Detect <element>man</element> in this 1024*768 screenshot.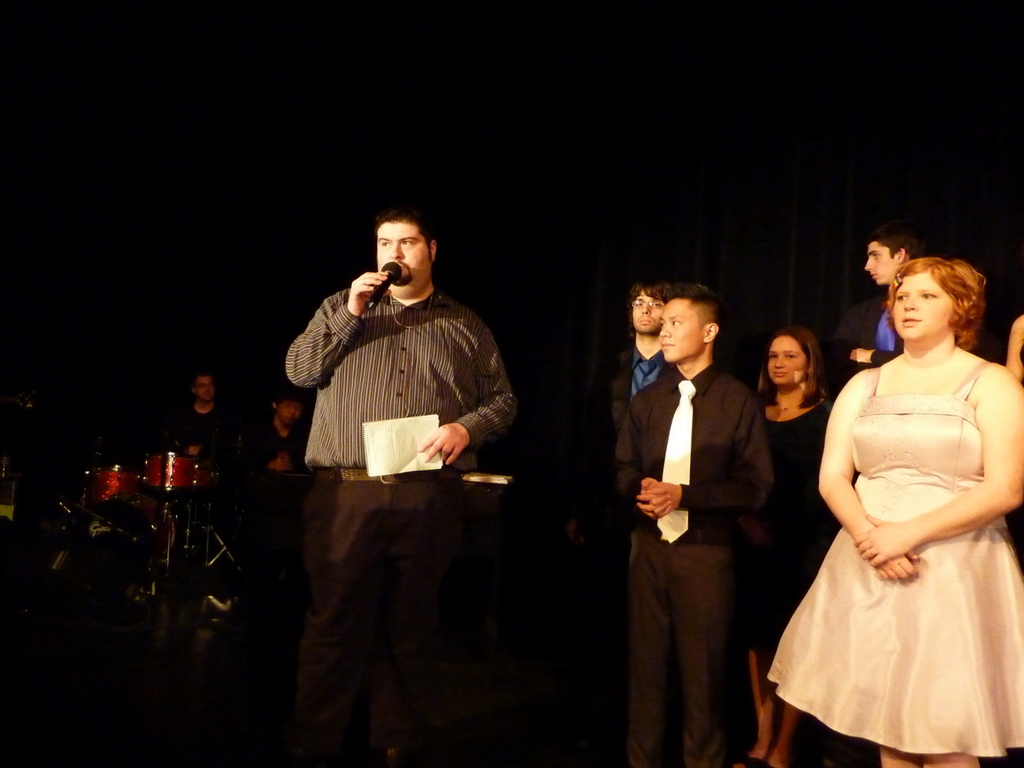
Detection: bbox(559, 276, 689, 447).
